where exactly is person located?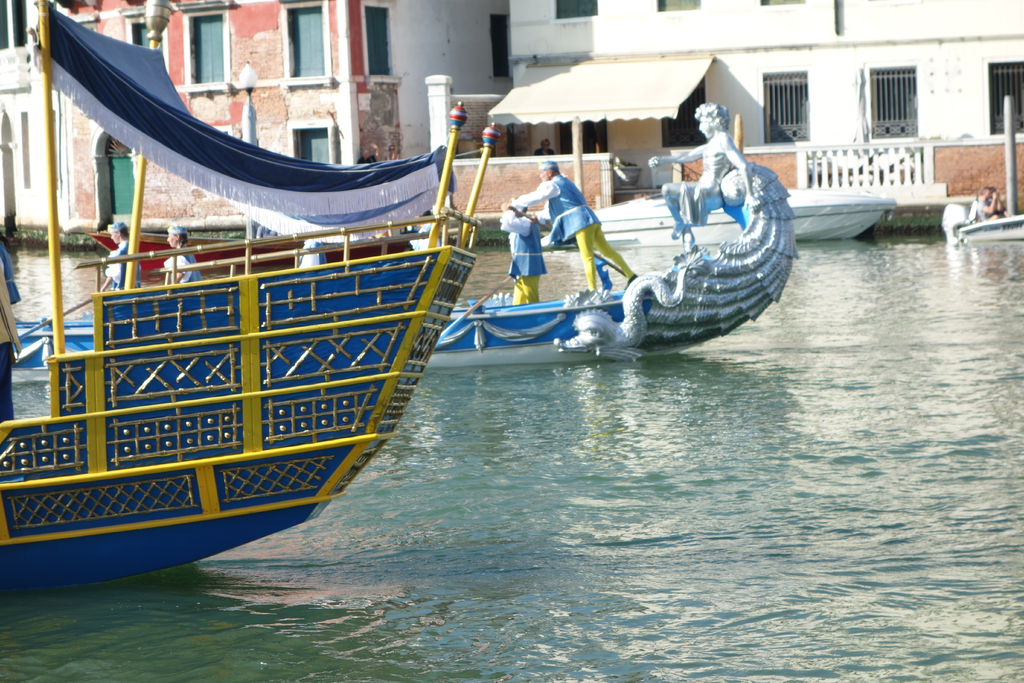
Its bounding box is <box>491,160,636,300</box>.
